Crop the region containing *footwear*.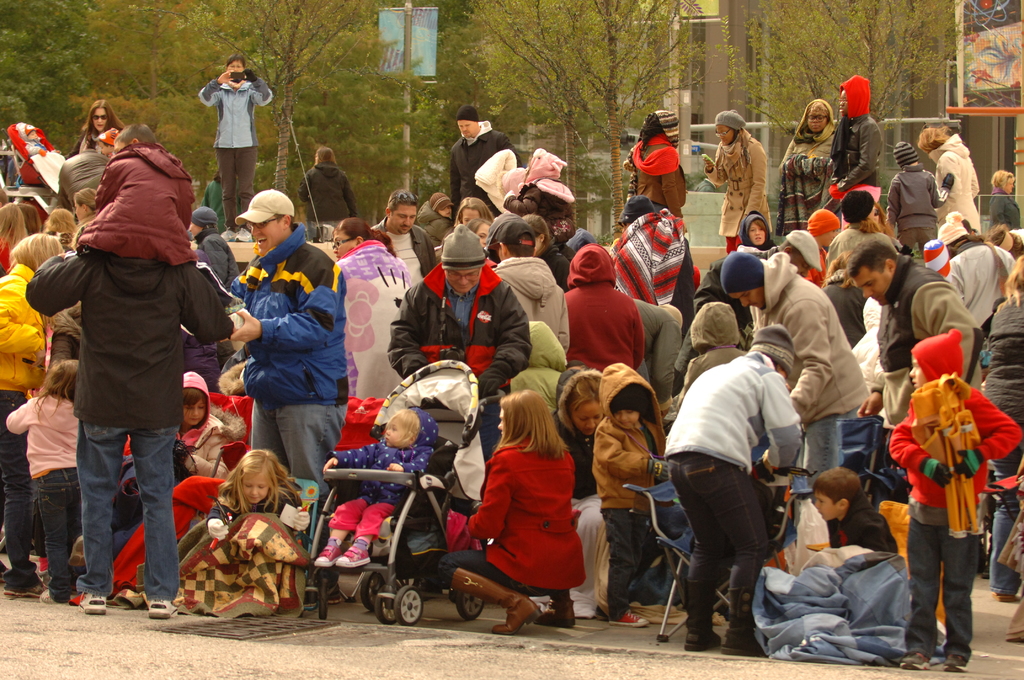
Crop region: {"left": 340, "top": 539, "right": 369, "bottom": 565}.
